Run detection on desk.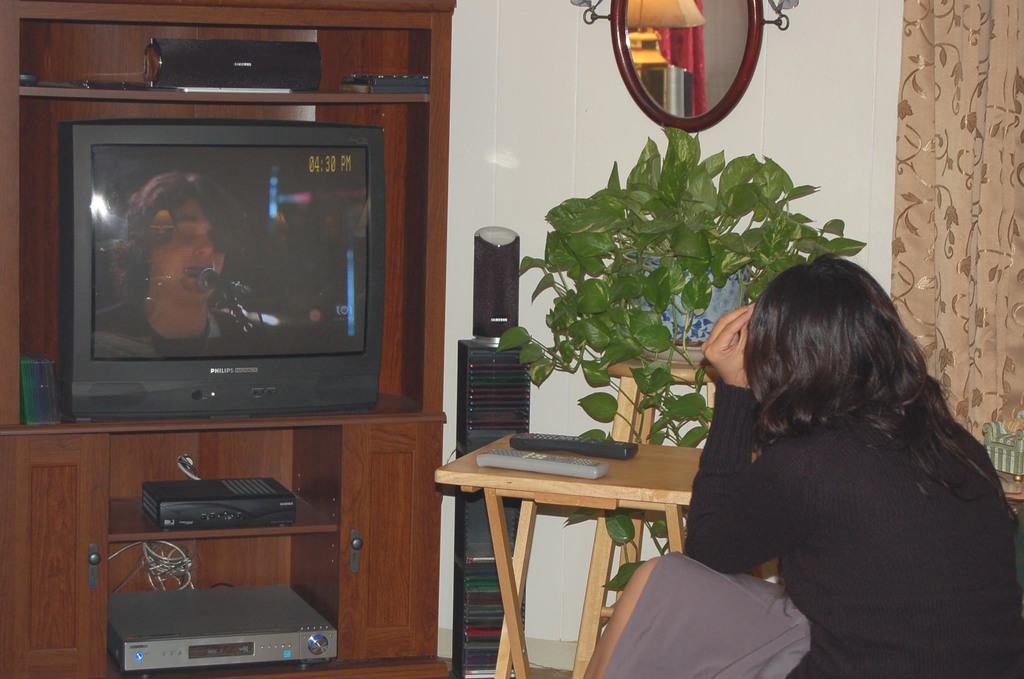
Result: [left=436, top=421, right=785, bottom=661].
